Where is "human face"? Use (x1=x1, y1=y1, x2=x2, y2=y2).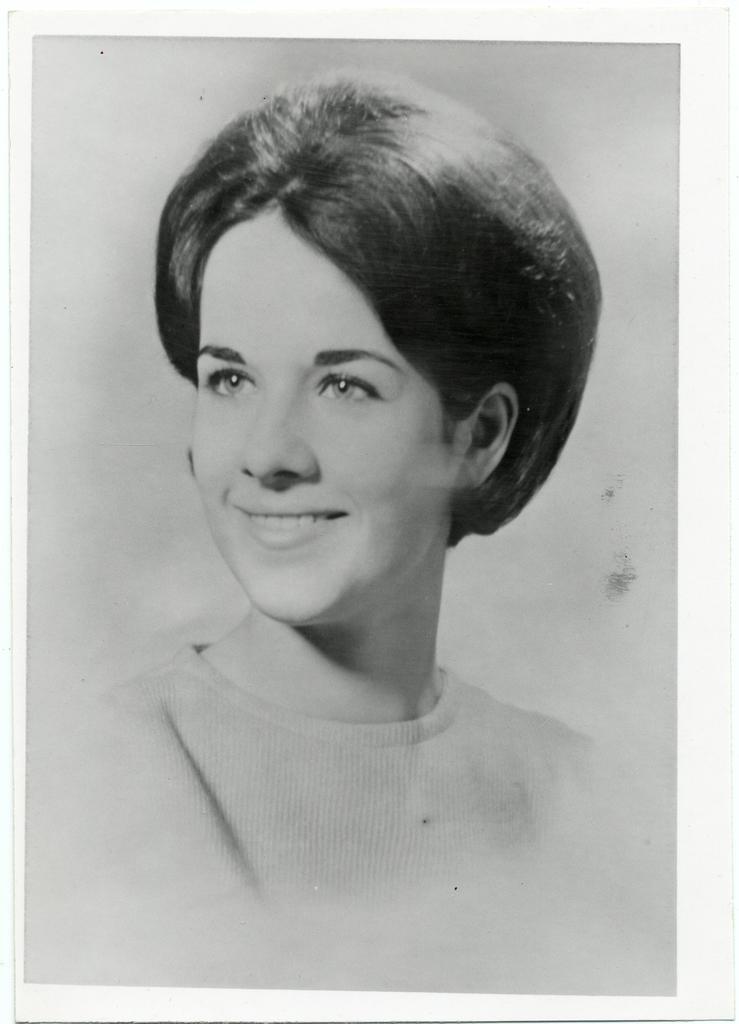
(x1=198, y1=209, x2=461, y2=627).
